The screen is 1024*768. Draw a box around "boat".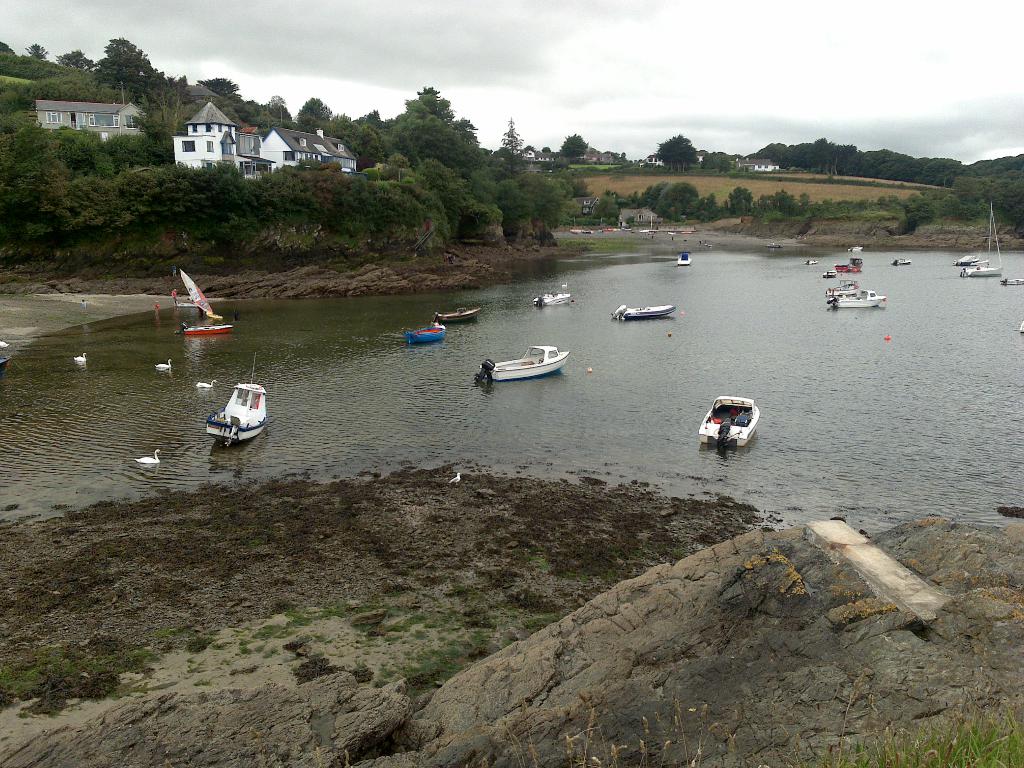
x1=700 y1=395 x2=760 y2=451.
